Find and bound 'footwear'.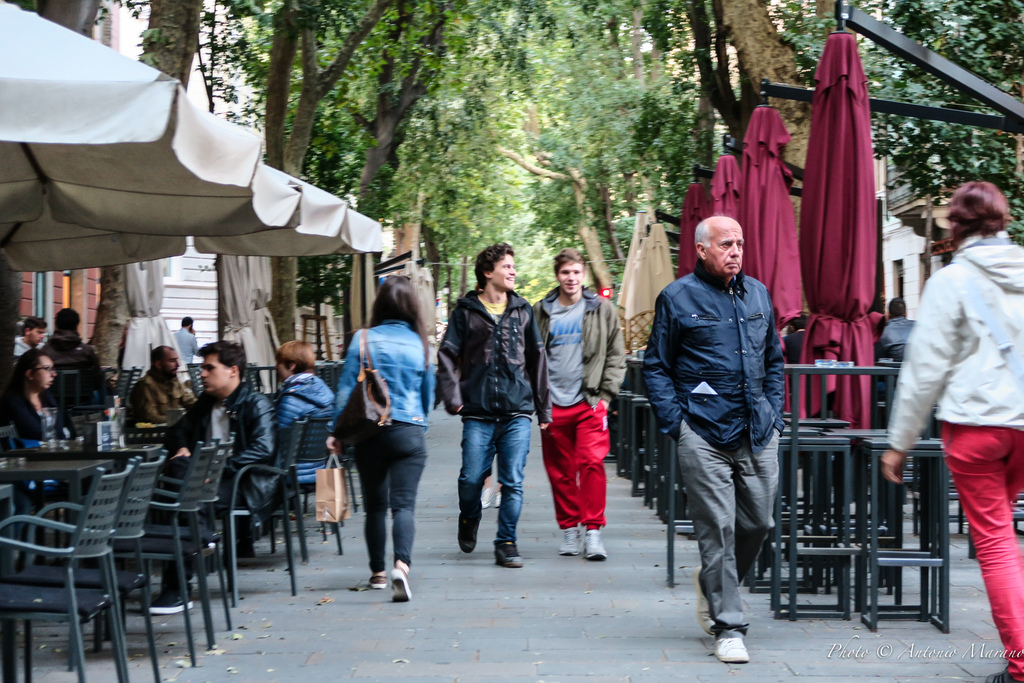
Bound: 390, 563, 416, 606.
